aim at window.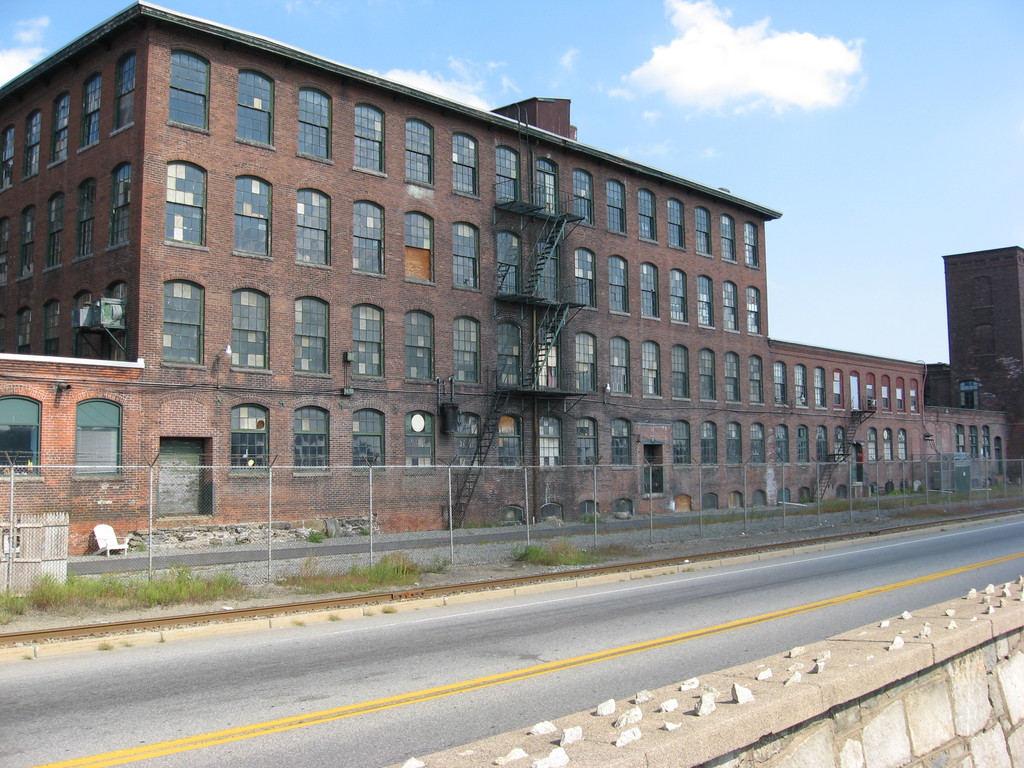
Aimed at <bbox>493, 237, 523, 298</bbox>.
